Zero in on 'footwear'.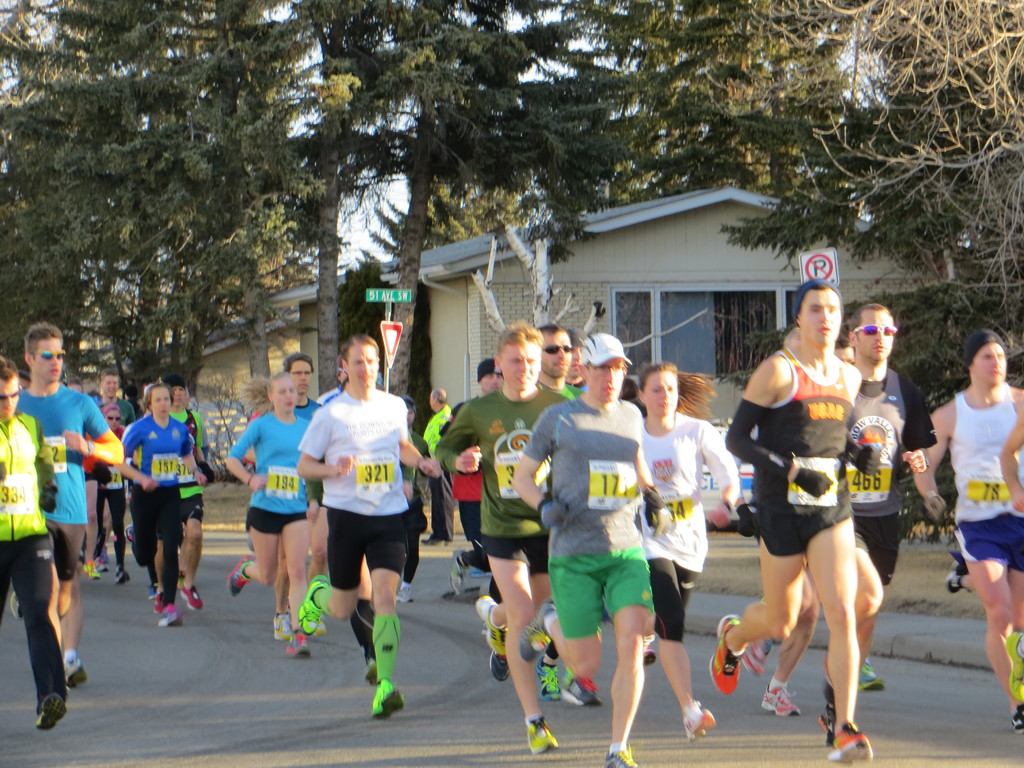
Zeroed in: bbox=[829, 720, 872, 767].
